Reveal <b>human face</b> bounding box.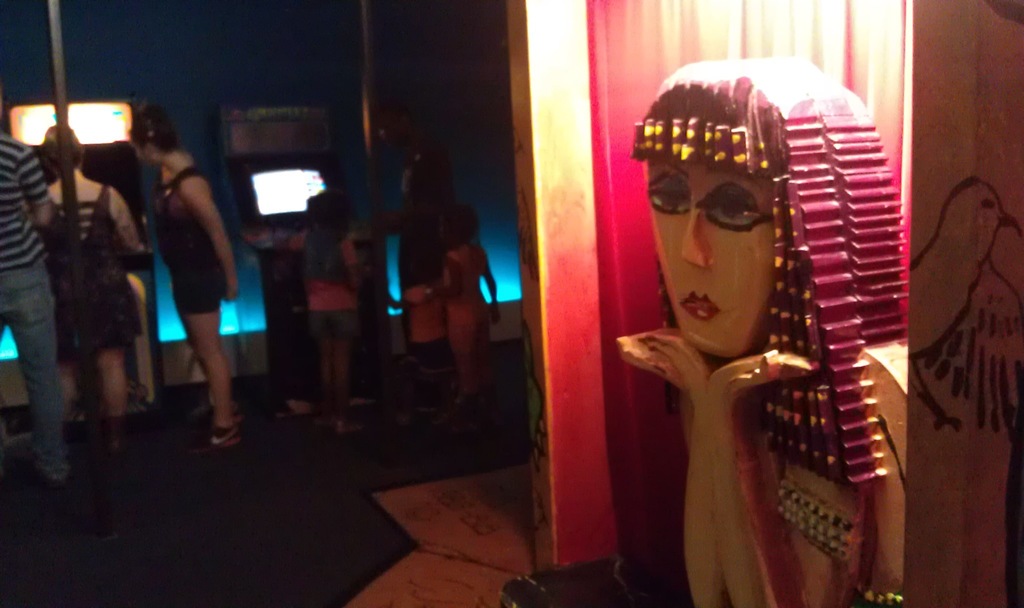
Revealed: bbox=(648, 162, 780, 359).
